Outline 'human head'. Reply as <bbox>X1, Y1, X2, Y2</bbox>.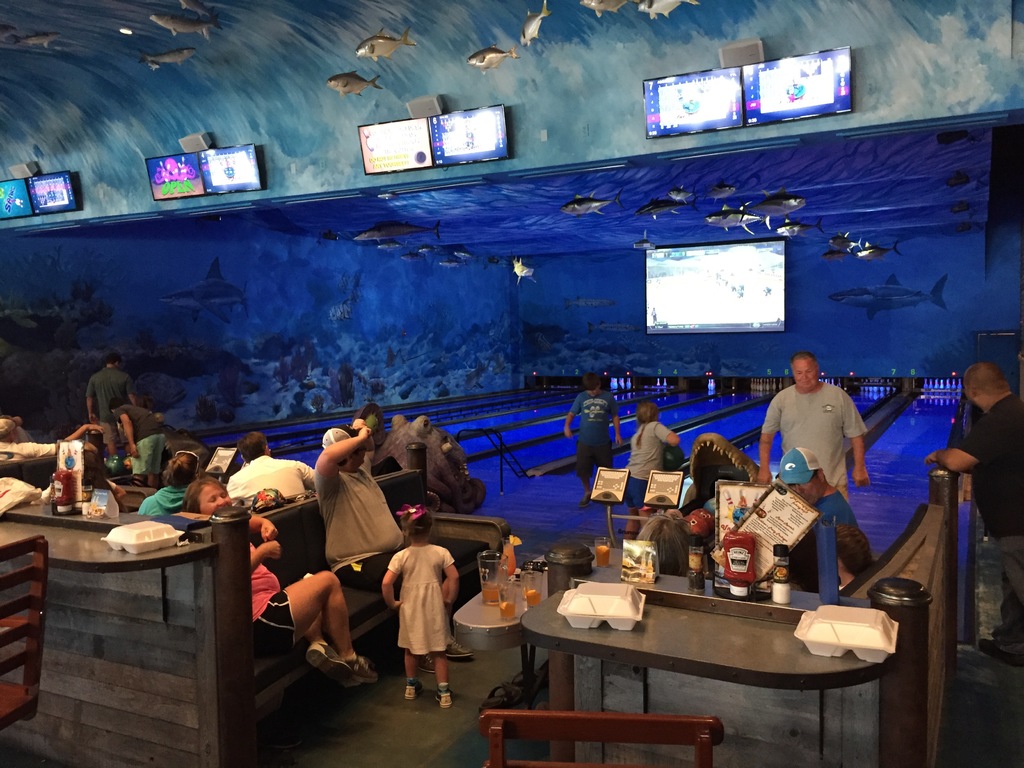
<bbox>106, 350, 122, 367</bbox>.
